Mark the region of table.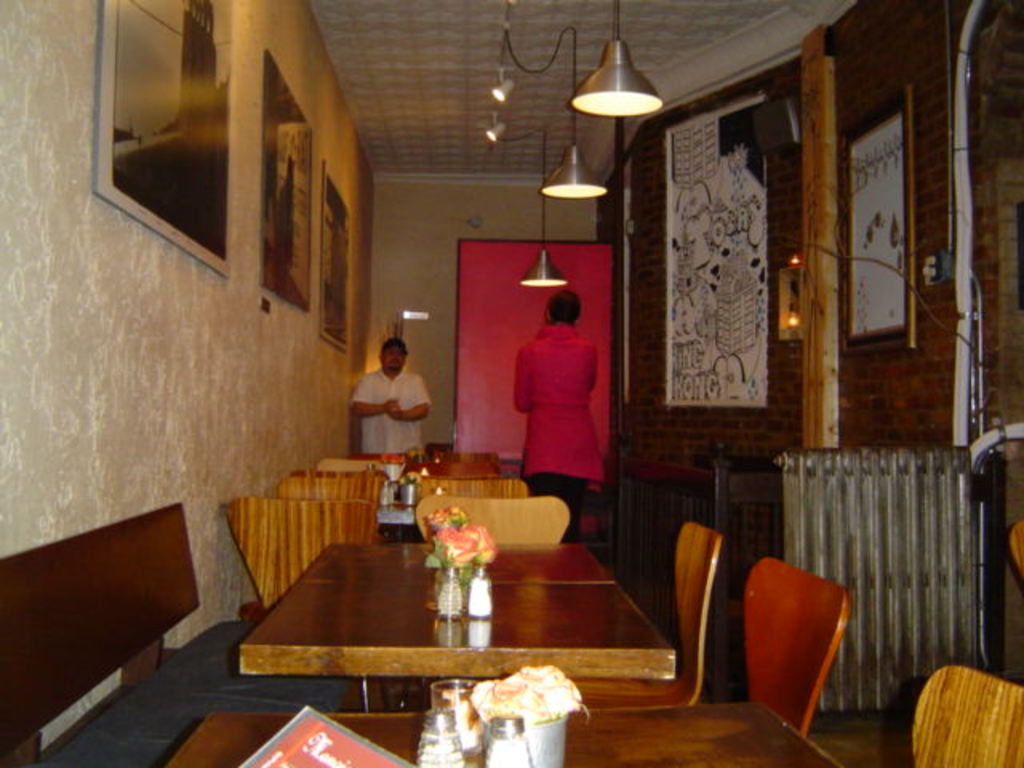
Region: [left=352, top=451, right=501, bottom=475].
